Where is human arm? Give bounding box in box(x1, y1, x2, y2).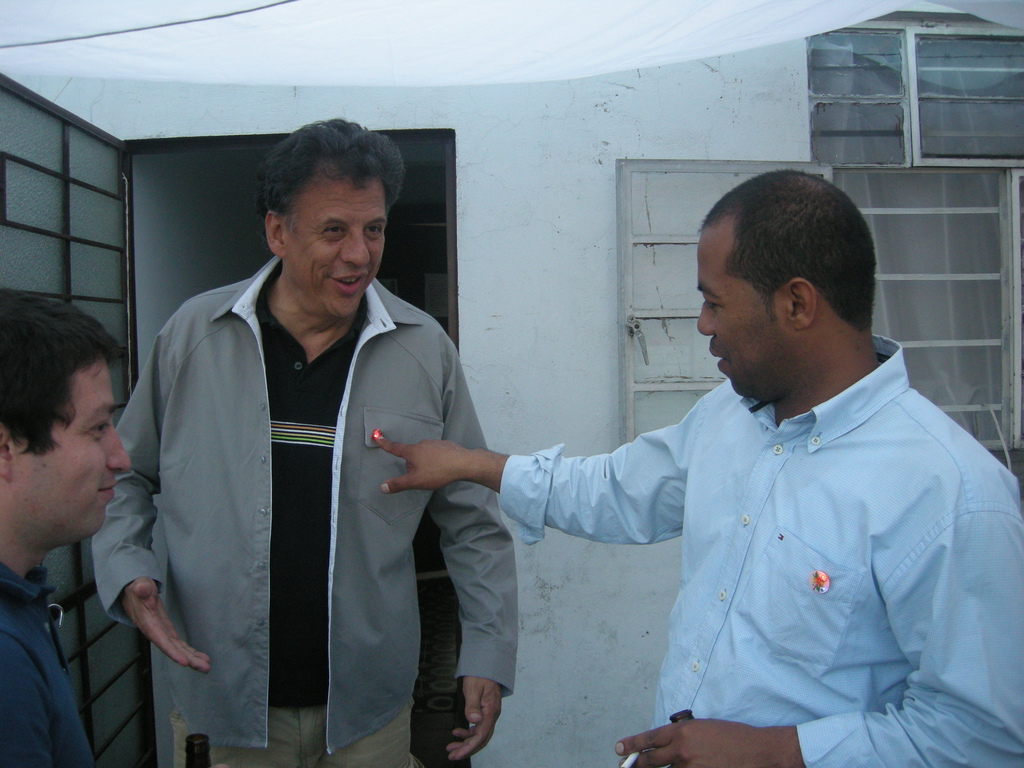
box(495, 387, 699, 577).
